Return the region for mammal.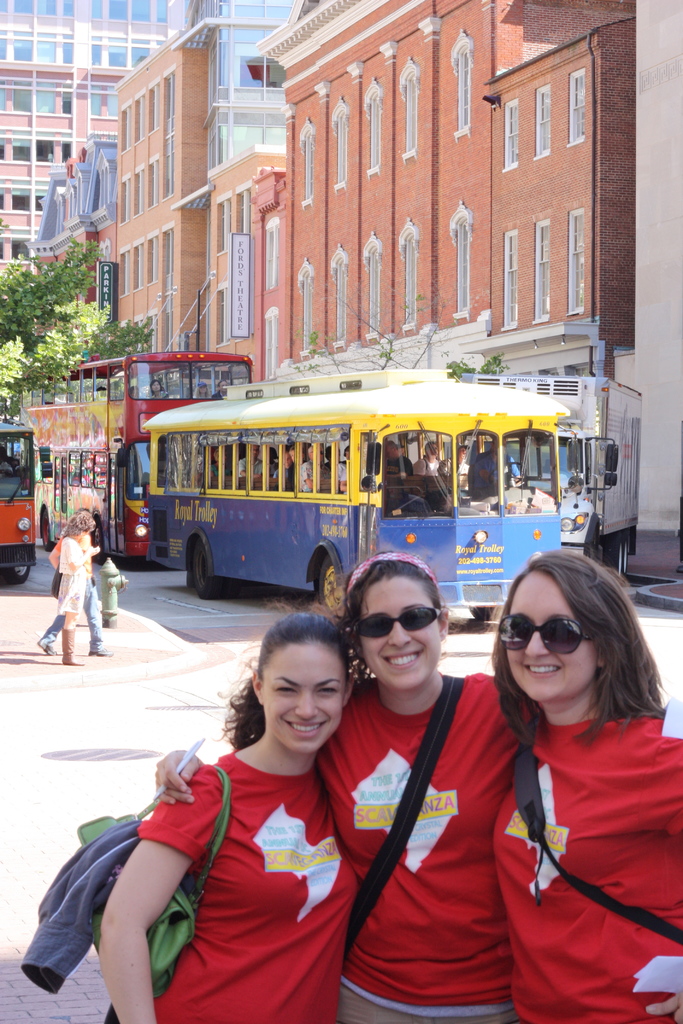
pyautogui.locateOnScreen(408, 438, 447, 477).
